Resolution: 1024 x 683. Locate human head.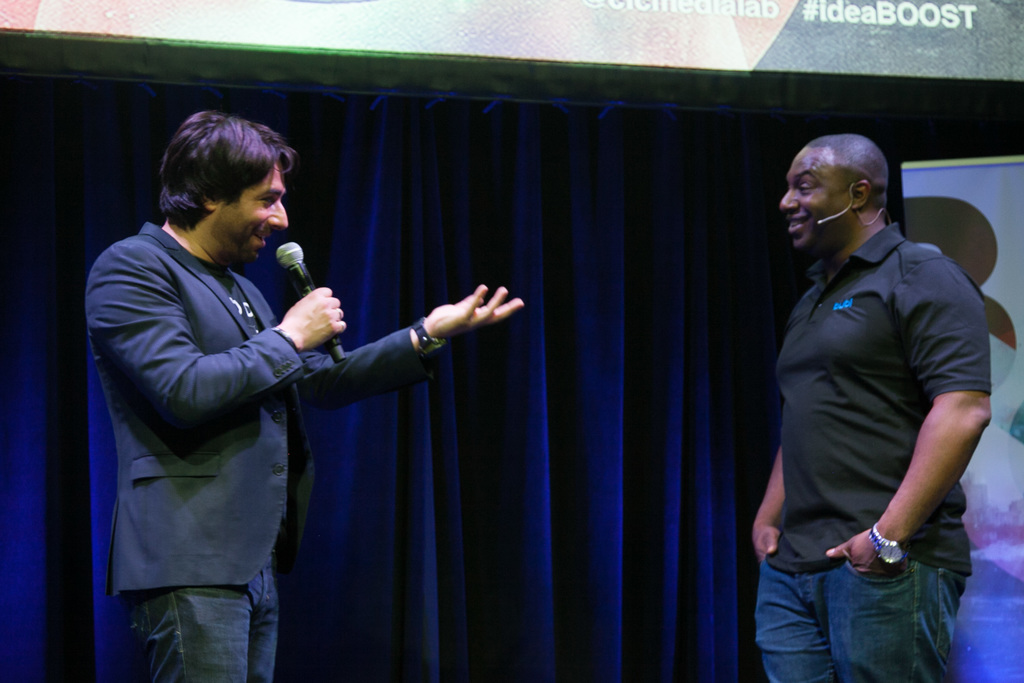
Rect(163, 109, 291, 265).
